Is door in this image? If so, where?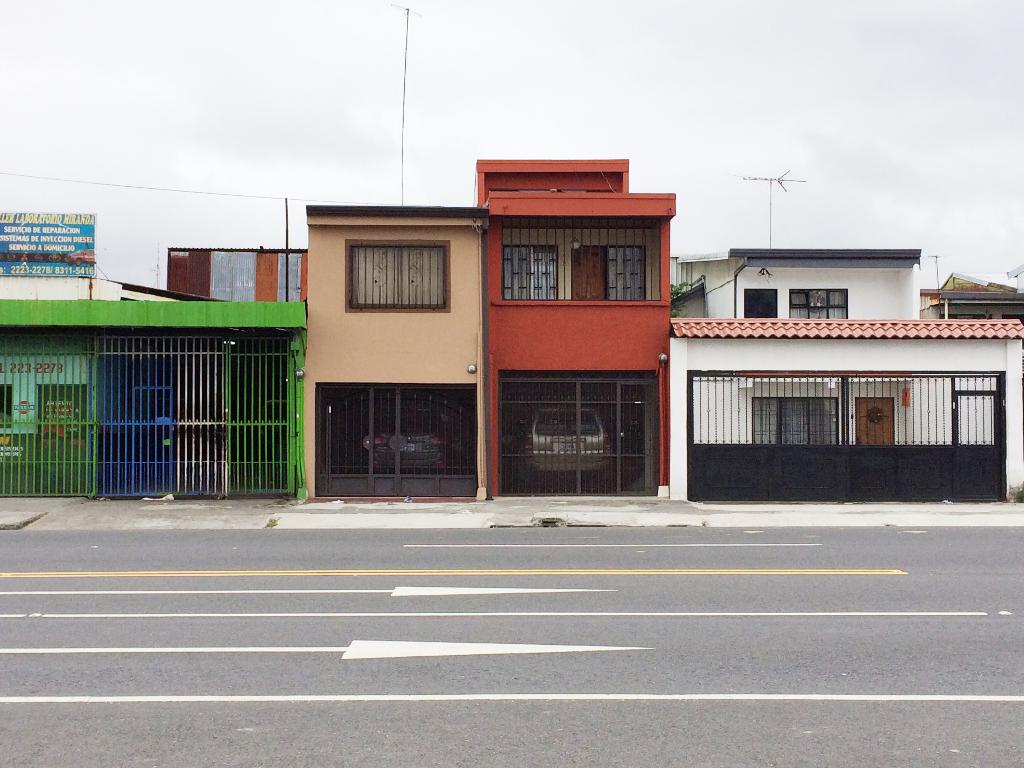
Yes, at [x1=857, y1=396, x2=895, y2=444].
